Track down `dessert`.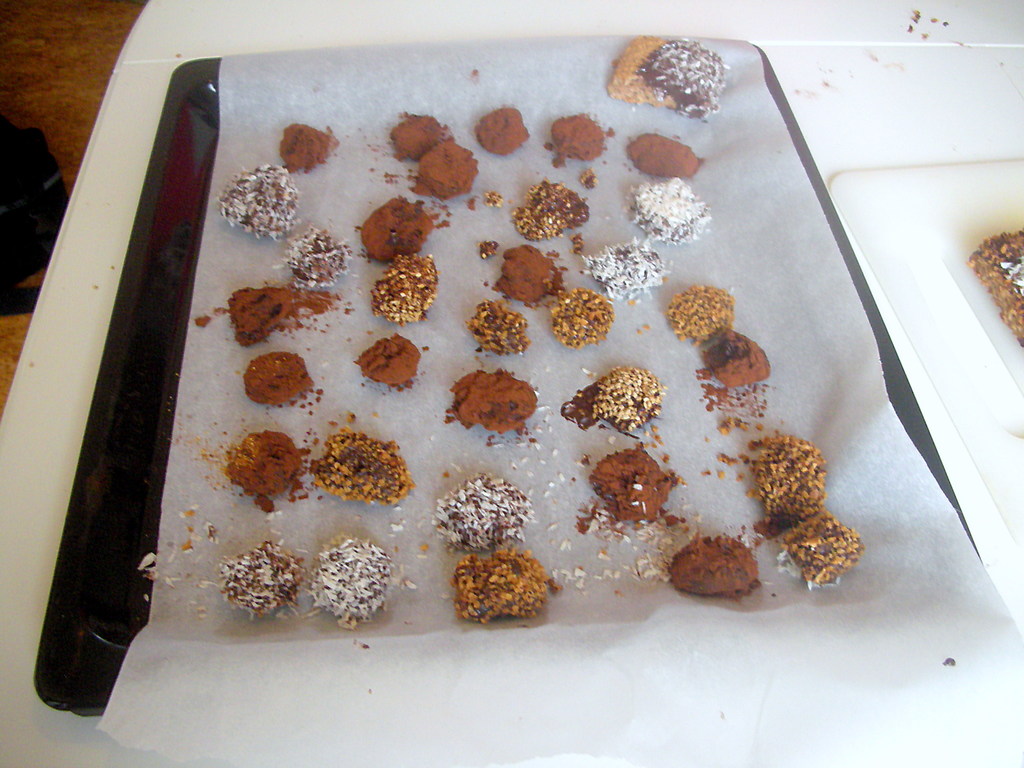
Tracked to region(357, 198, 426, 254).
